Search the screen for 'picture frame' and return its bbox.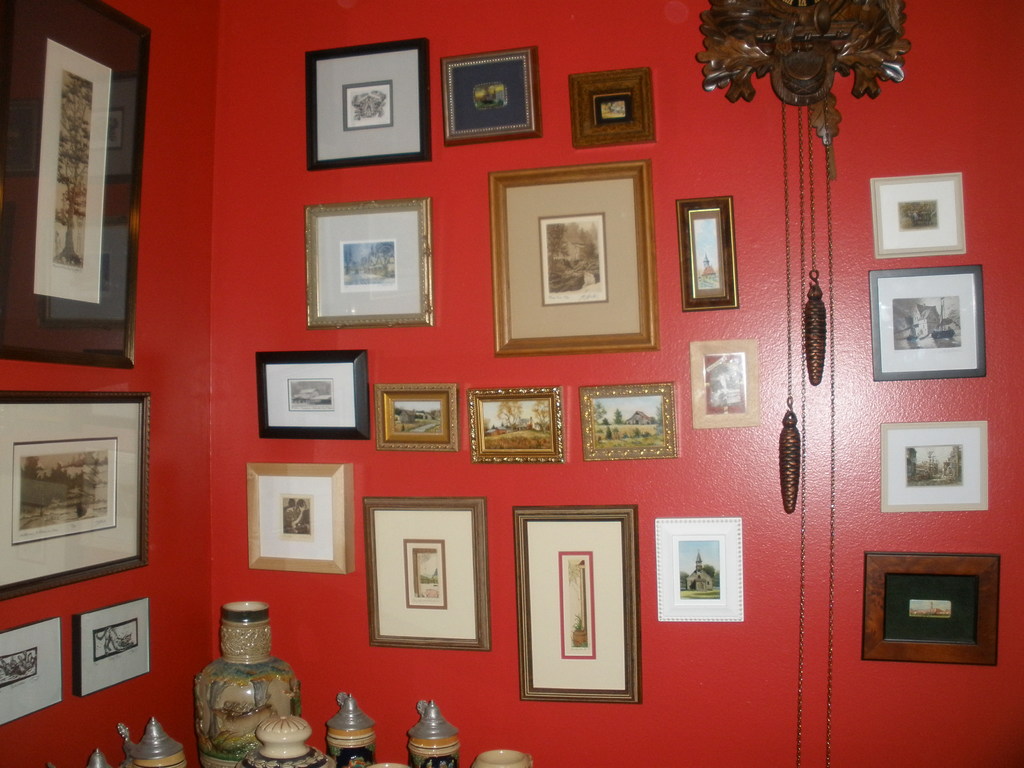
Found: {"x1": 374, "y1": 383, "x2": 459, "y2": 454}.
